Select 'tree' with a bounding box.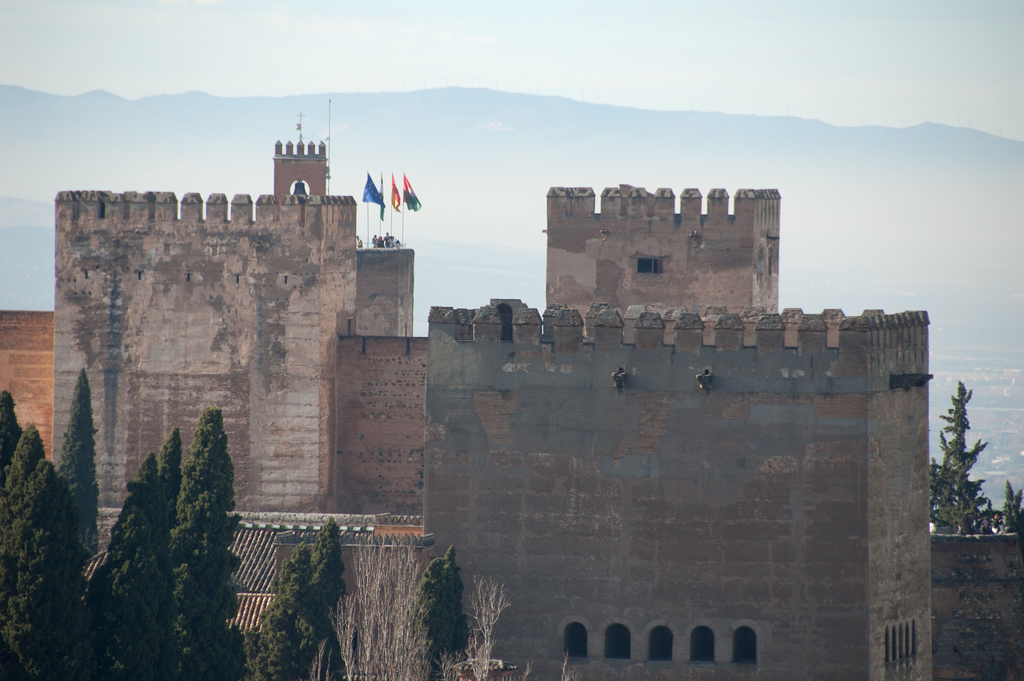
[0,386,18,480].
